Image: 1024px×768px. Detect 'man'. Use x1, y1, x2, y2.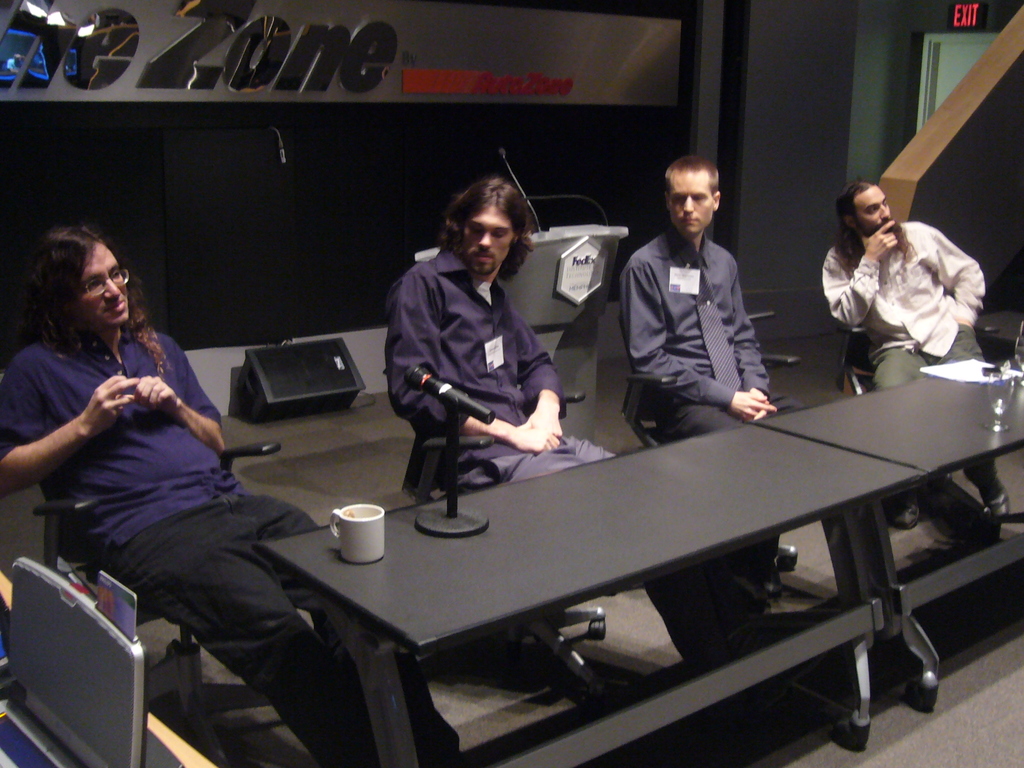
823, 179, 1013, 528.
